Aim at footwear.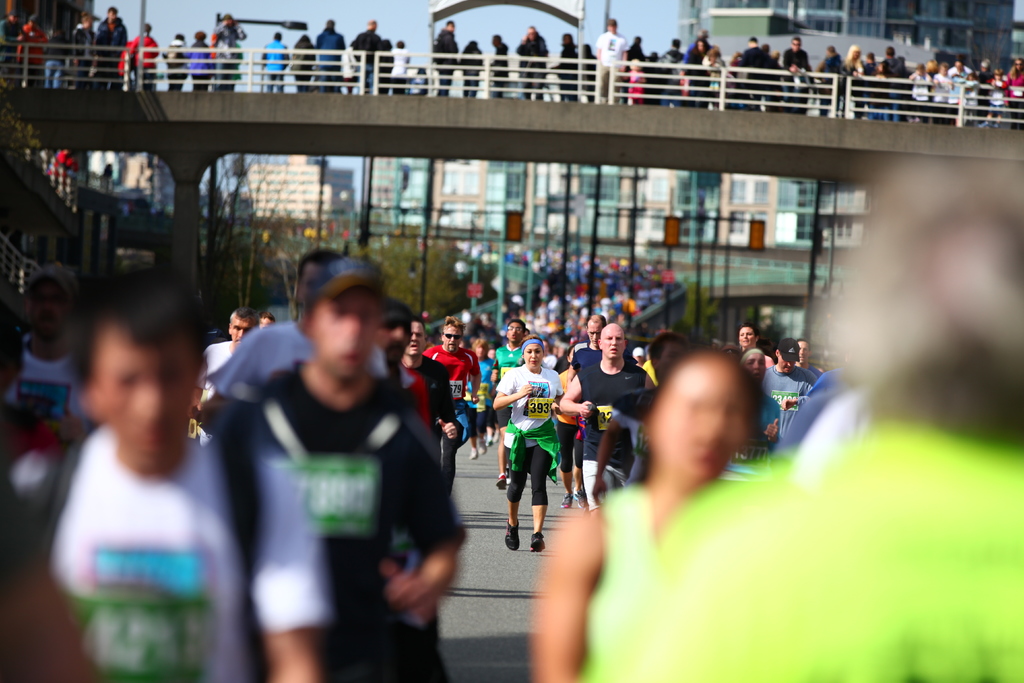
Aimed at 502, 466, 511, 483.
